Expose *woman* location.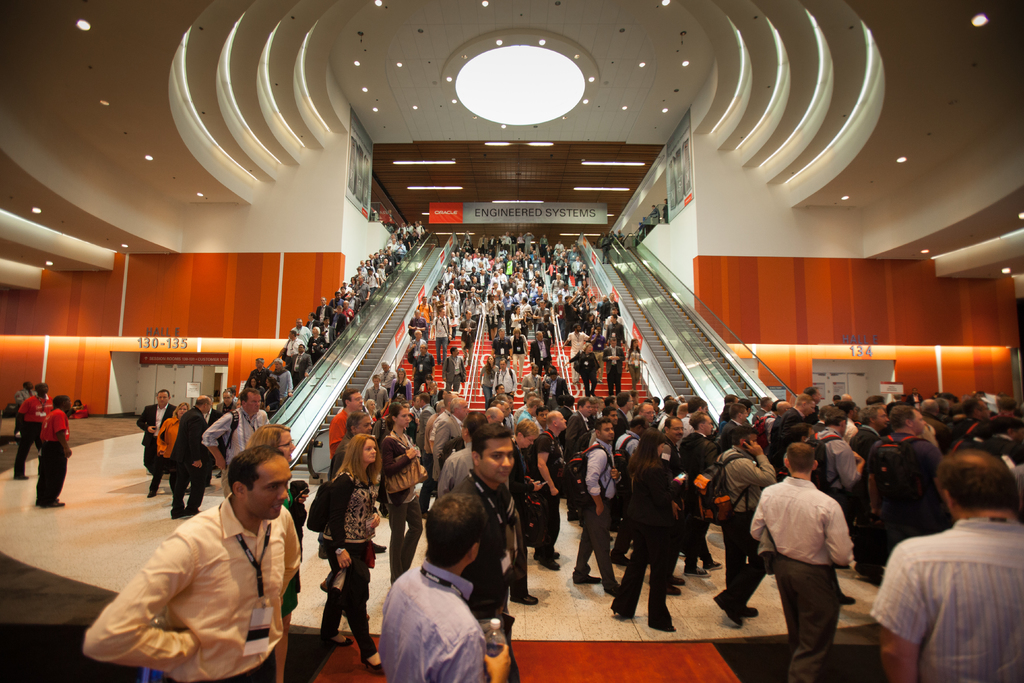
Exposed at (301, 441, 377, 676).
